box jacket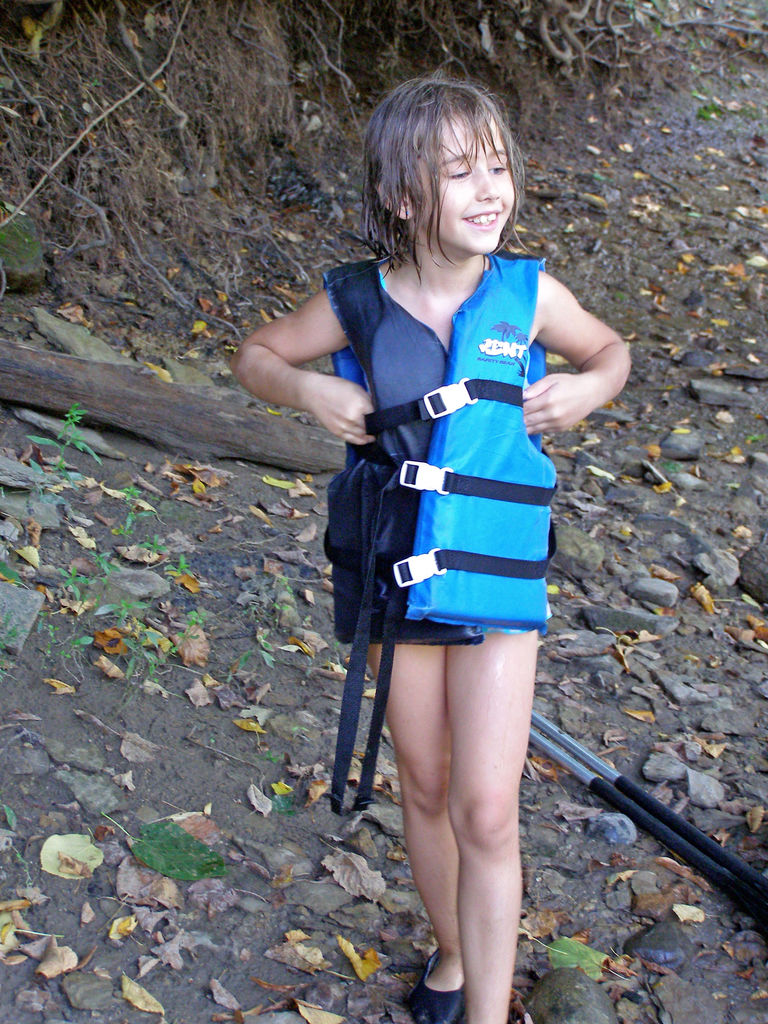
pyautogui.locateOnScreen(330, 259, 558, 645)
